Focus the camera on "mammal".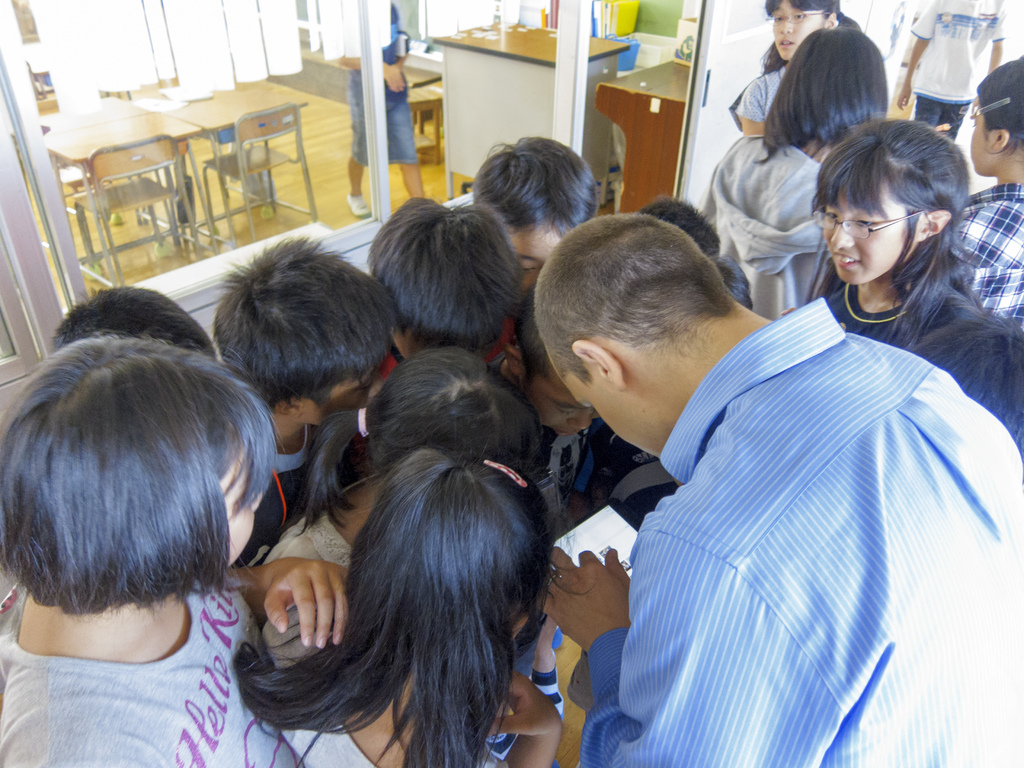
Focus region: bbox=[493, 276, 677, 563].
